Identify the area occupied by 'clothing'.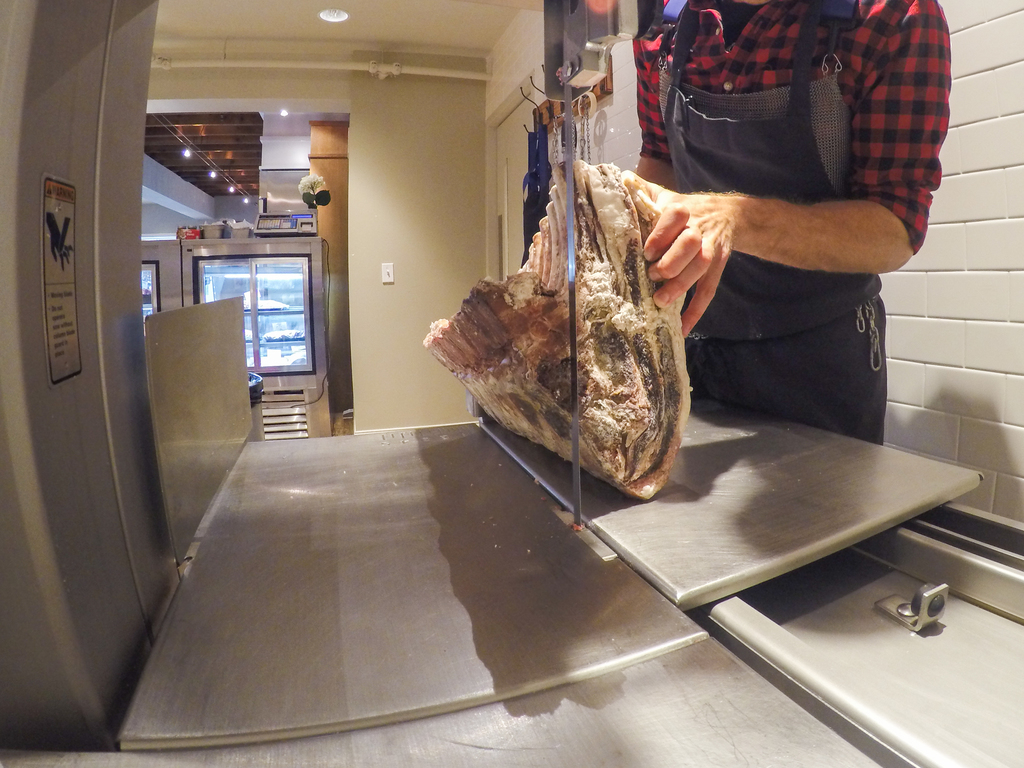
Area: select_region(633, 0, 955, 444).
